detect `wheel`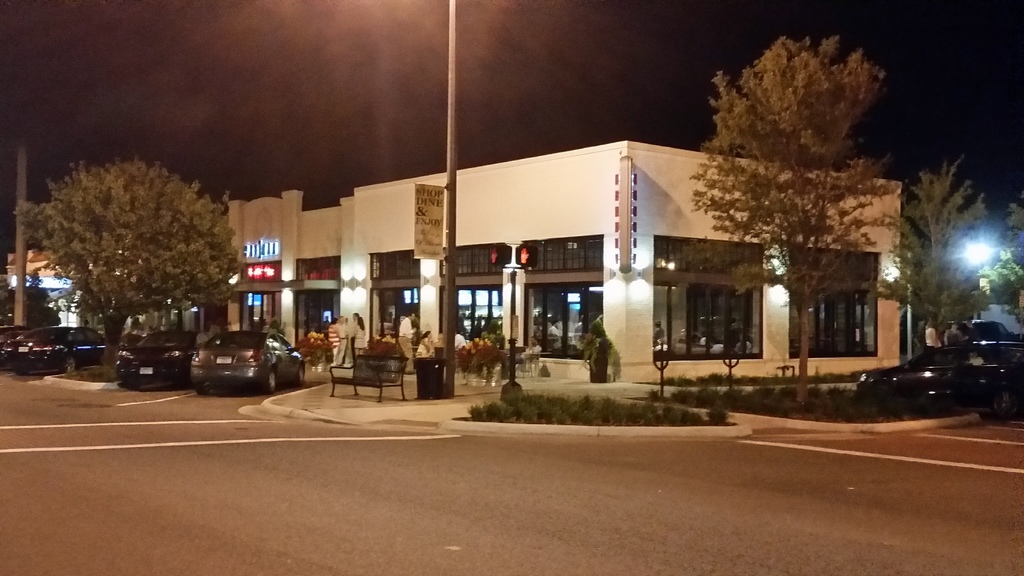
box(196, 386, 209, 396)
